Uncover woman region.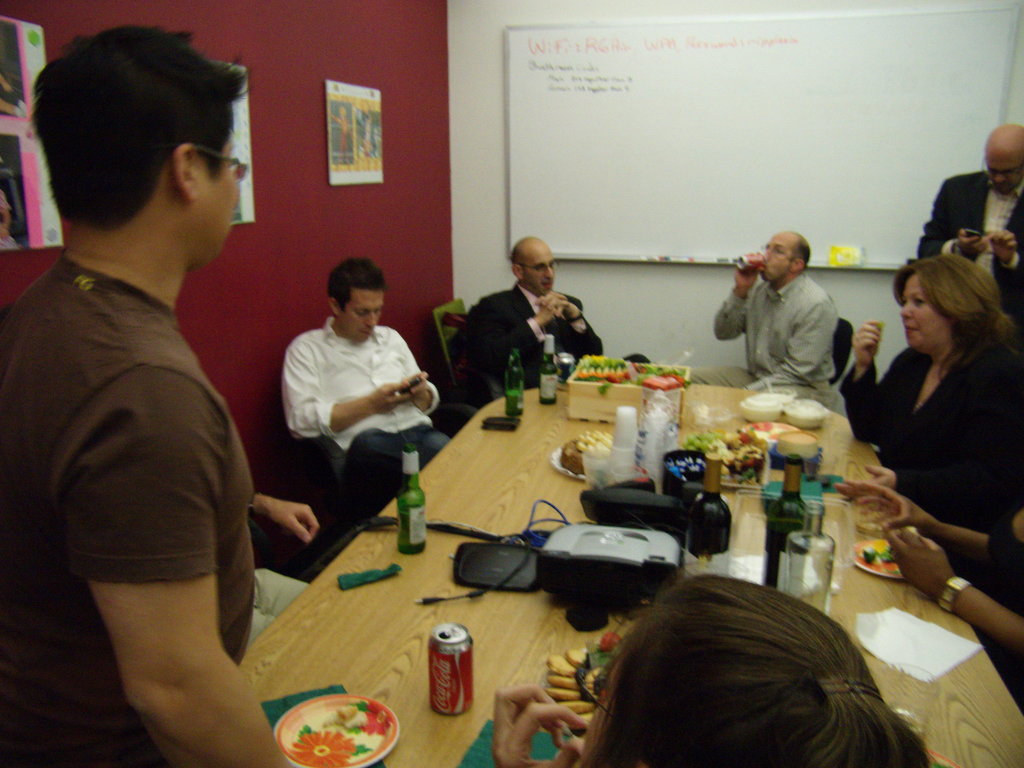
Uncovered: locate(493, 570, 932, 767).
